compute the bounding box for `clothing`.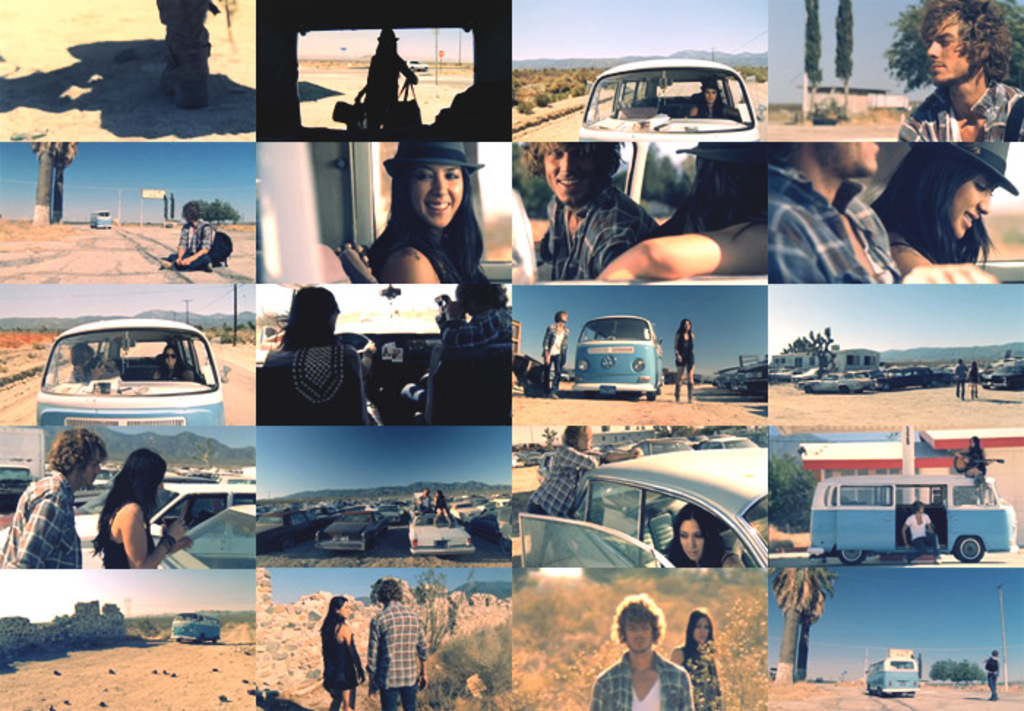
crop(683, 639, 721, 710).
